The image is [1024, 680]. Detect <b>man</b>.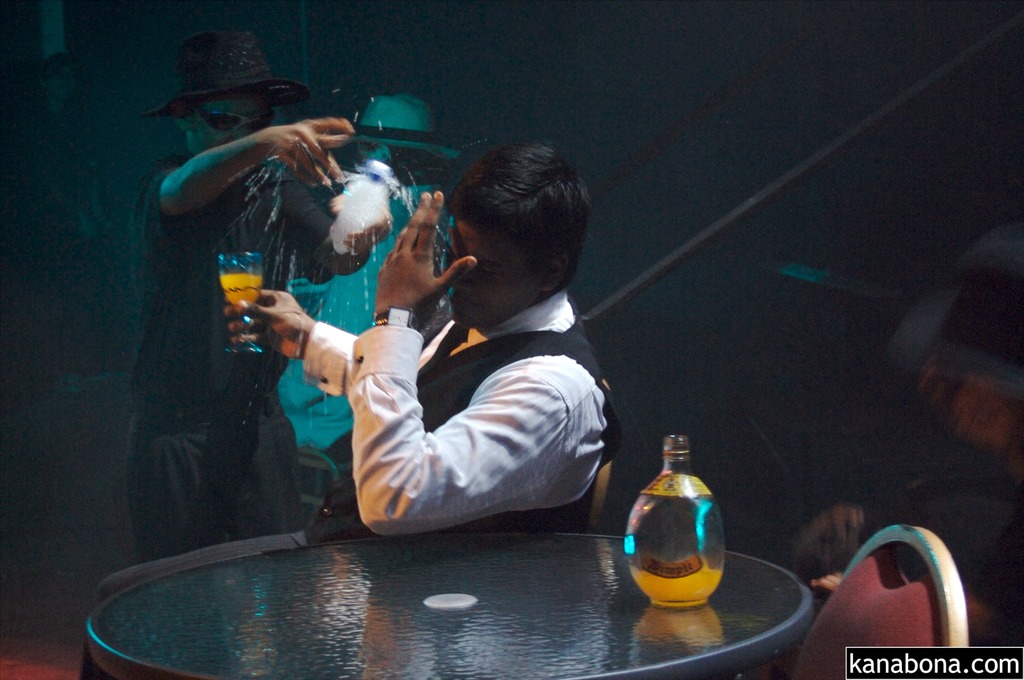
Detection: rect(138, 30, 402, 563).
